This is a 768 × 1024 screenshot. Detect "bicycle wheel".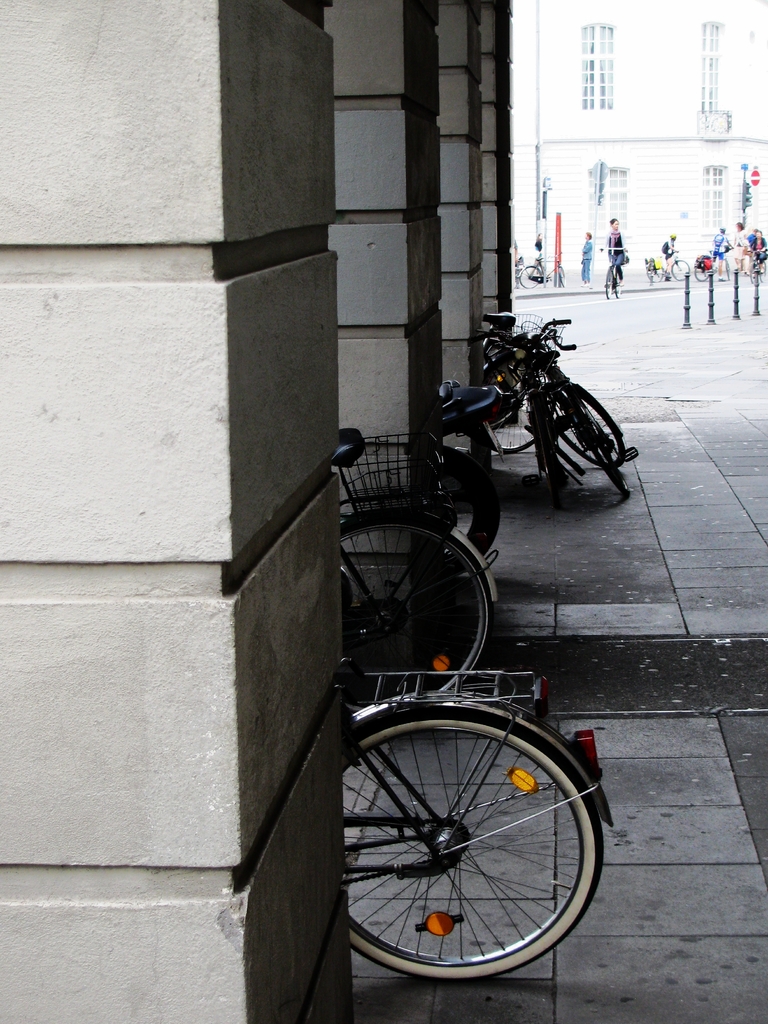
x1=337 y1=500 x2=503 y2=724.
